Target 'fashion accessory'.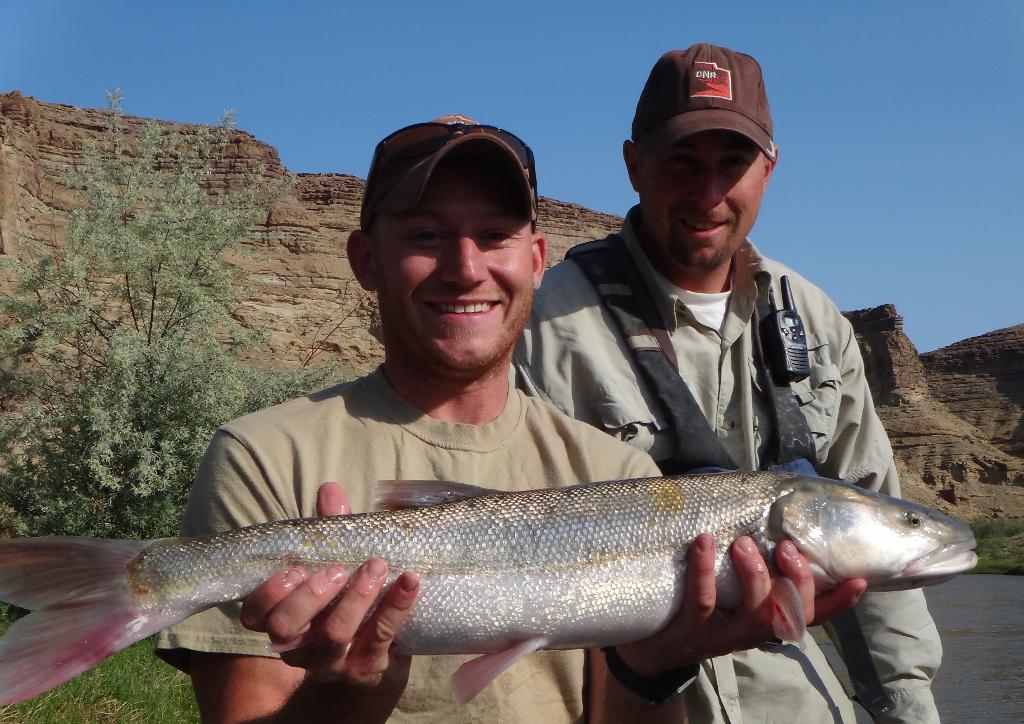
Target region: [357,113,538,224].
